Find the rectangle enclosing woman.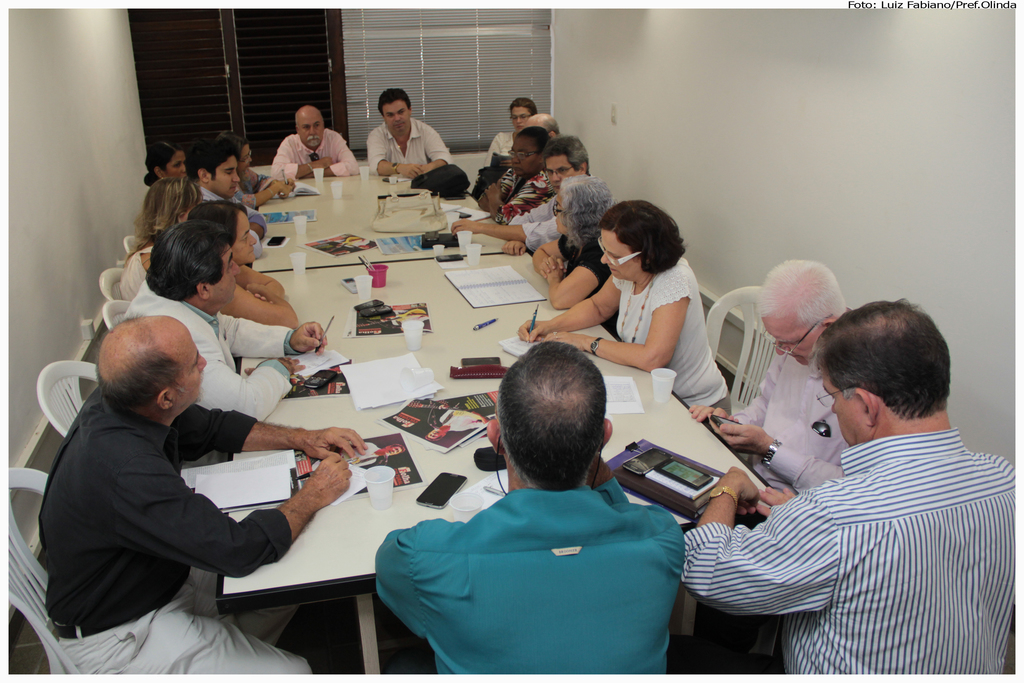
(517, 198, 732, 409).
